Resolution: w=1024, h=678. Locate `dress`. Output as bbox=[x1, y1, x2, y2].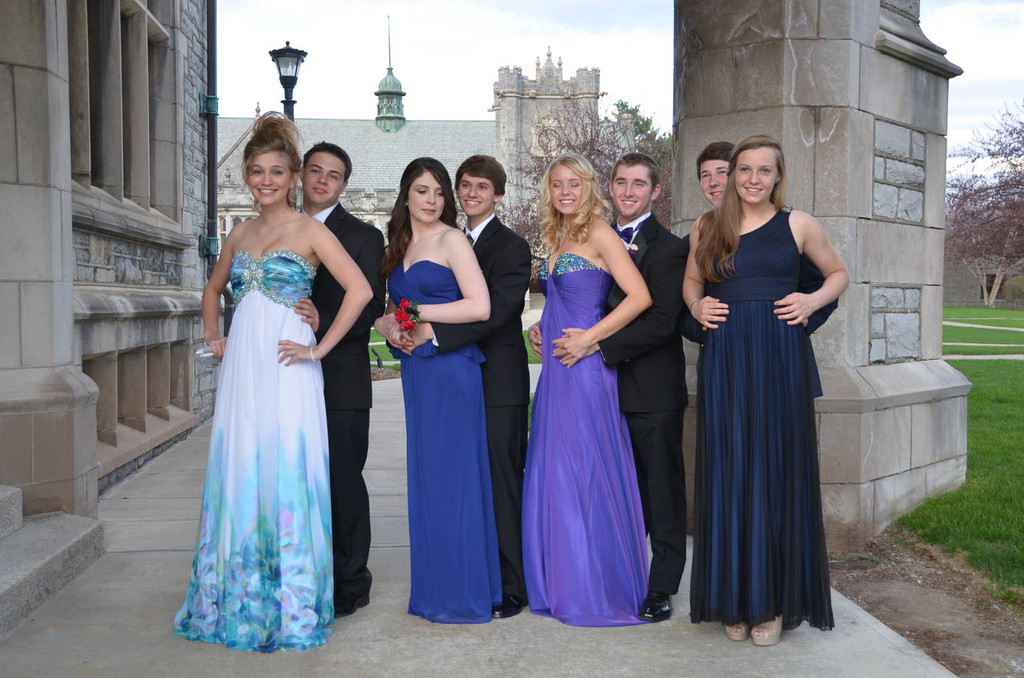
bbox=[170, 248, 333, 654].
